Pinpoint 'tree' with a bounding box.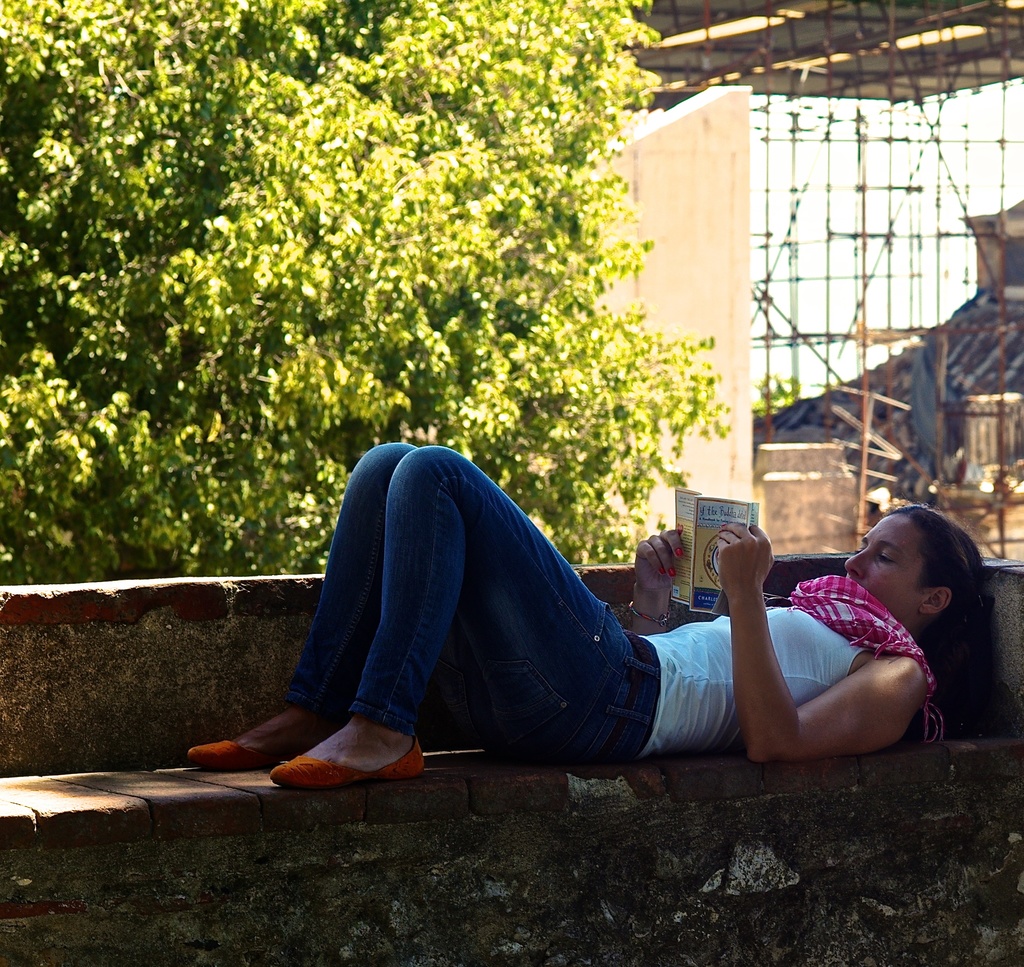
box=[16, 22, 563, 566].
